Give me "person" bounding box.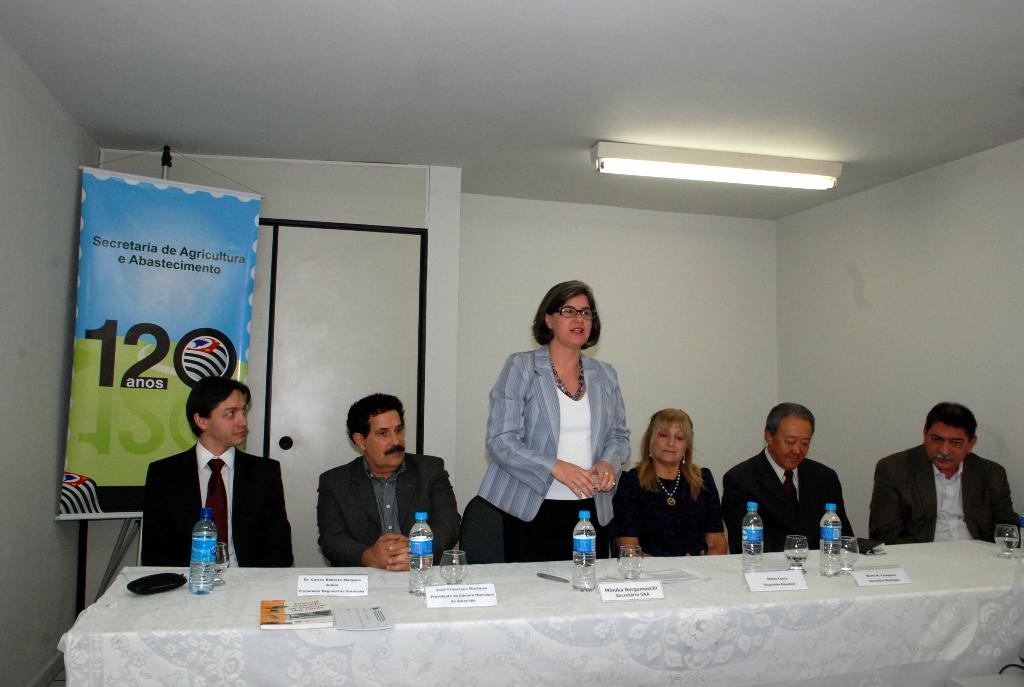
319,390,461,566.
